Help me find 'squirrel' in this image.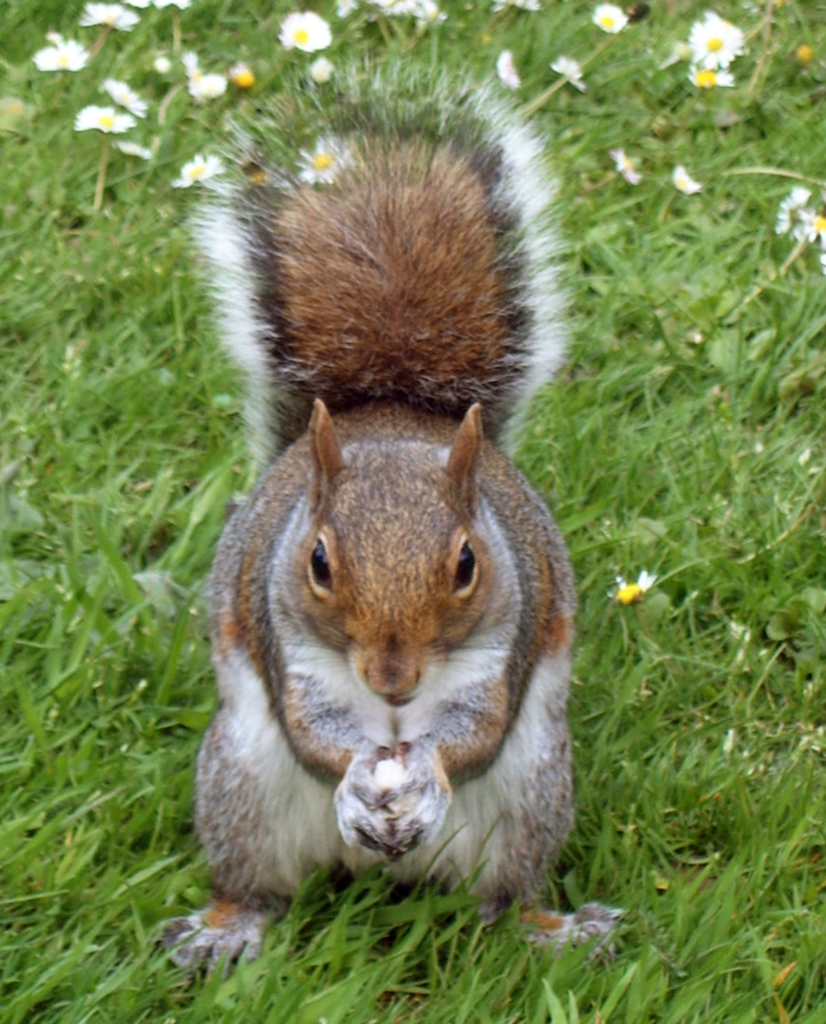
Found it: bbox=[144, 48, 614, 992].
